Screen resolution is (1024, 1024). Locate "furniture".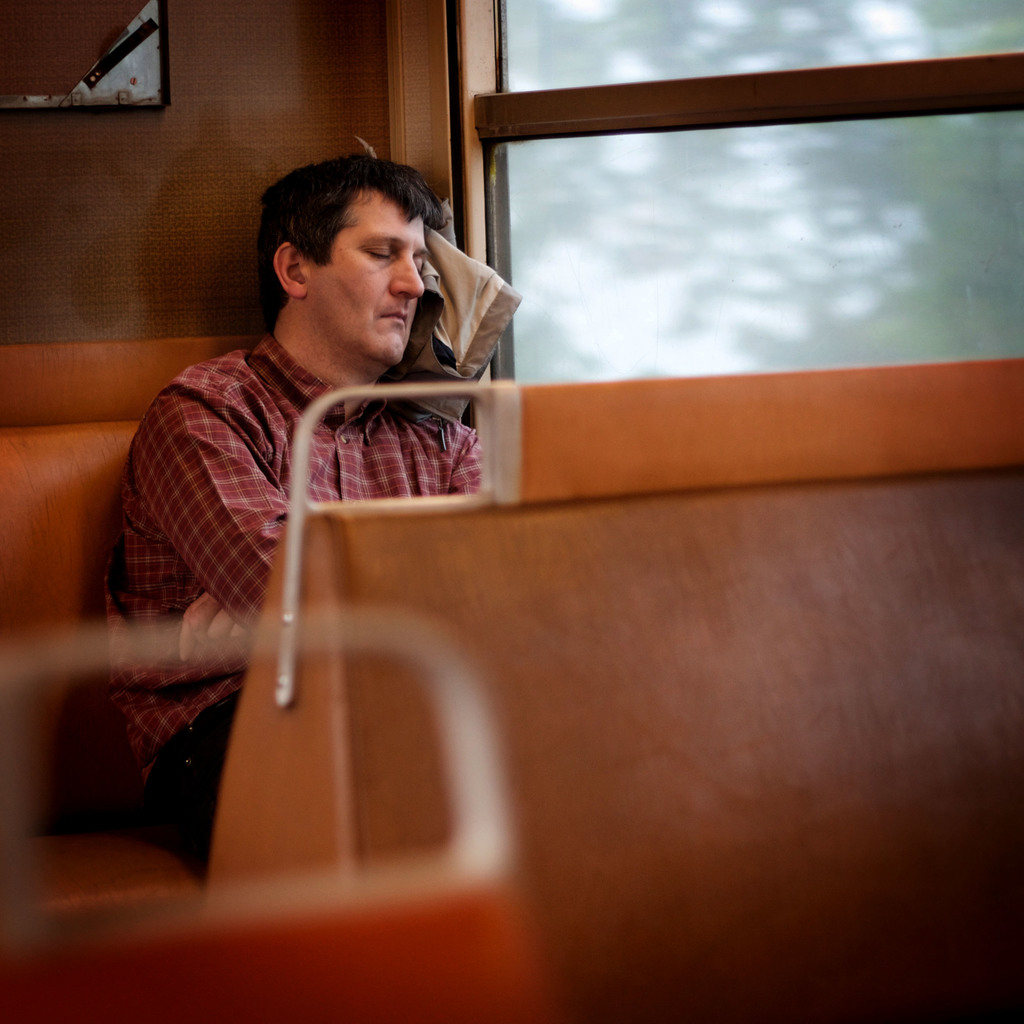
{"x1": 0, "y1": 335, "x2": 266, "y2": 915}.
